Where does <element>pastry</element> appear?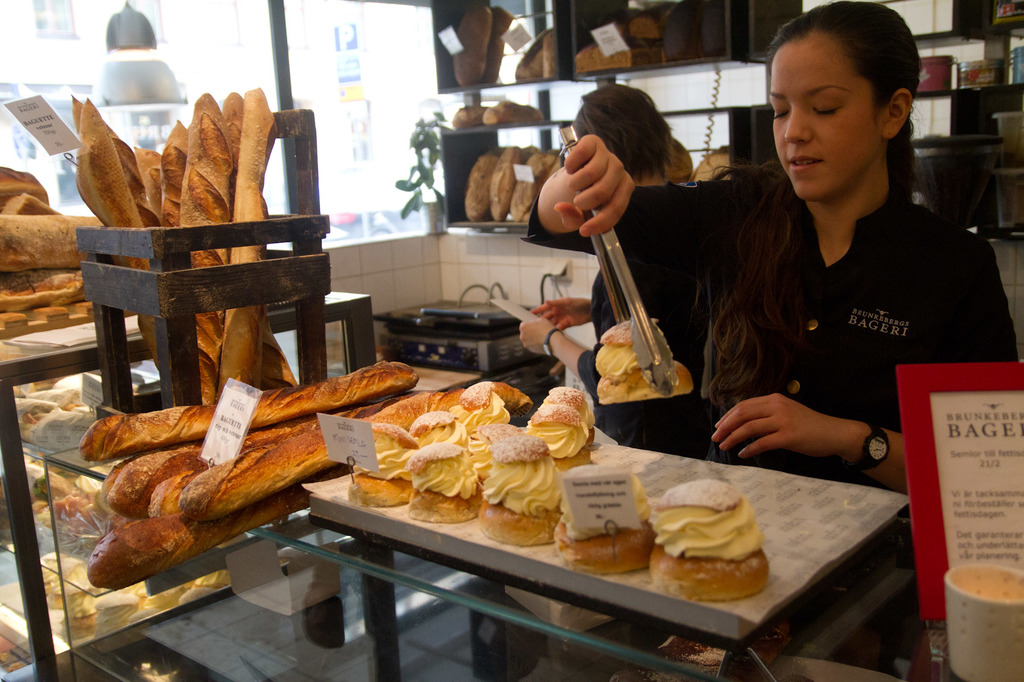
Appears at 454,379,513,446.
